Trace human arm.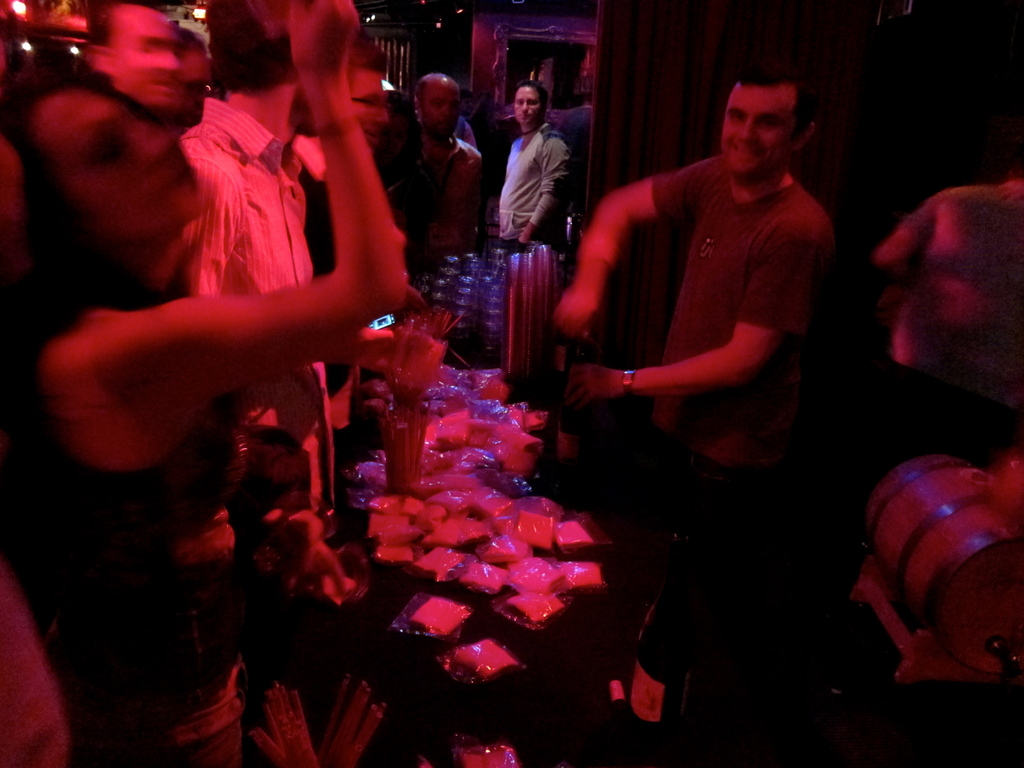
Traced to (516, 143, 572, 247).
